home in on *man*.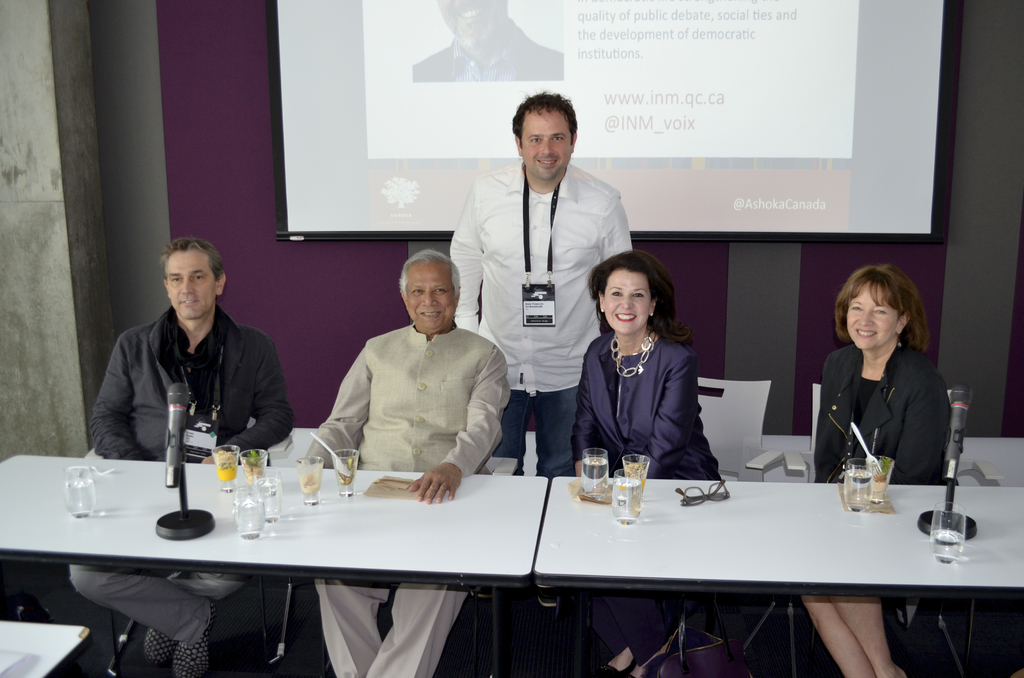
Homed in at BBox(448, 103, 636, 446).
